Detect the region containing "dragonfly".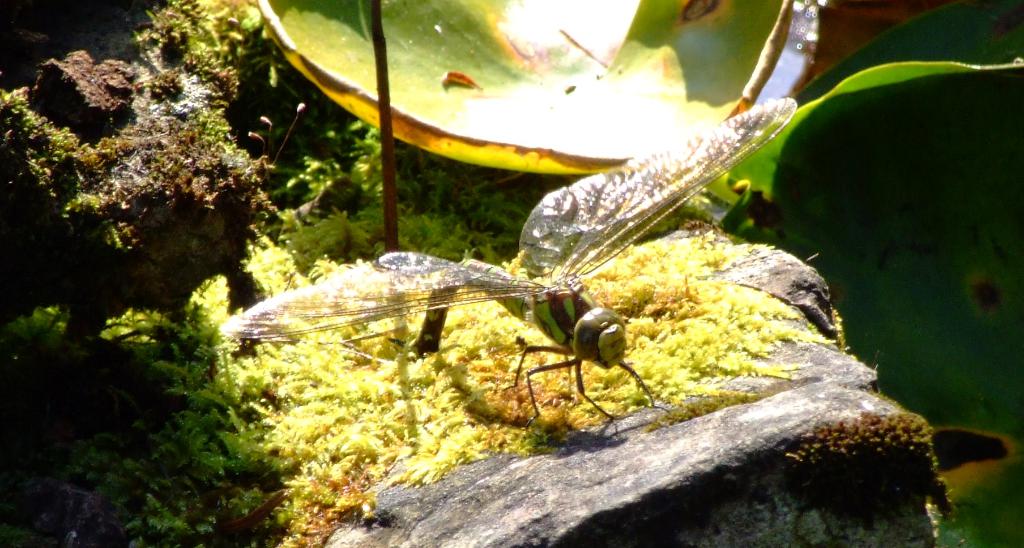
<bbox>221, 99, 796, 418</bbox>.
